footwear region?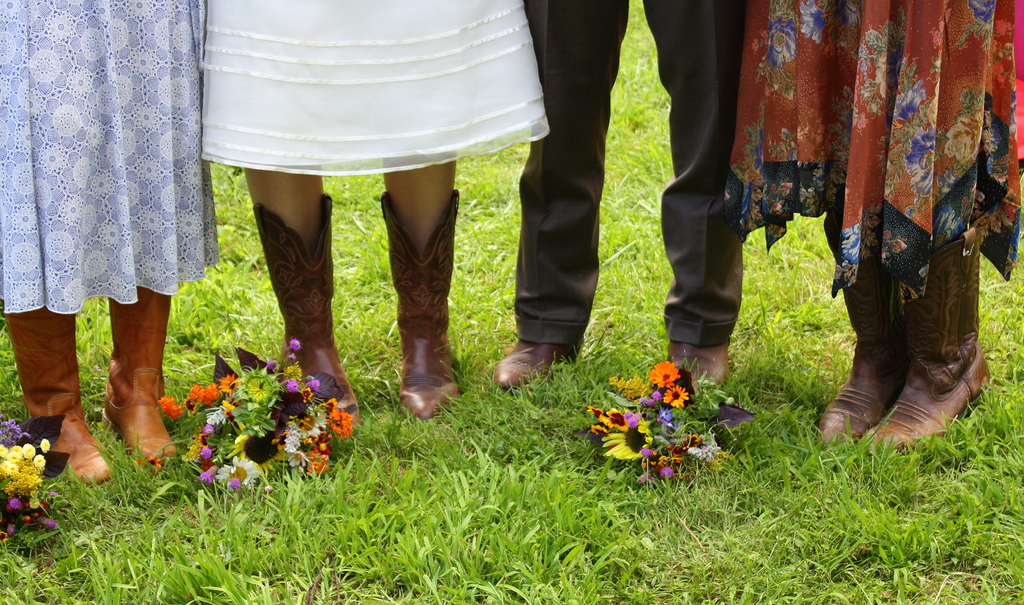
bbox=(815, 253, 908, 447)
